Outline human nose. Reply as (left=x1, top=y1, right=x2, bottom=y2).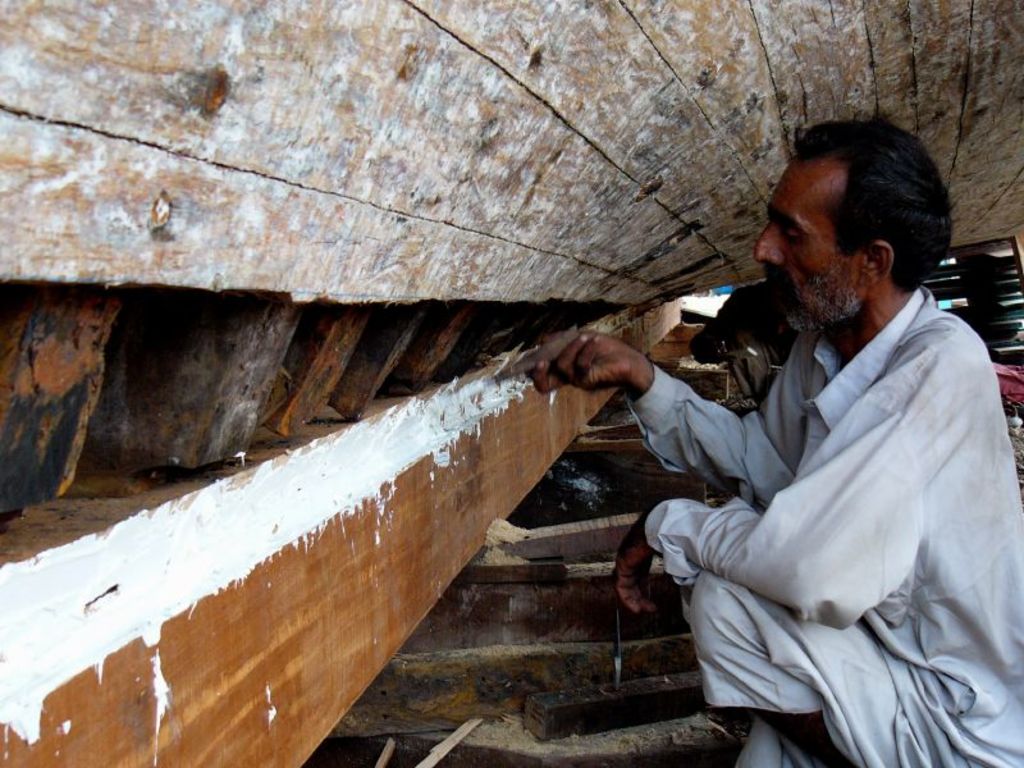
(left=754, top=219, right=783, bottom=268).
